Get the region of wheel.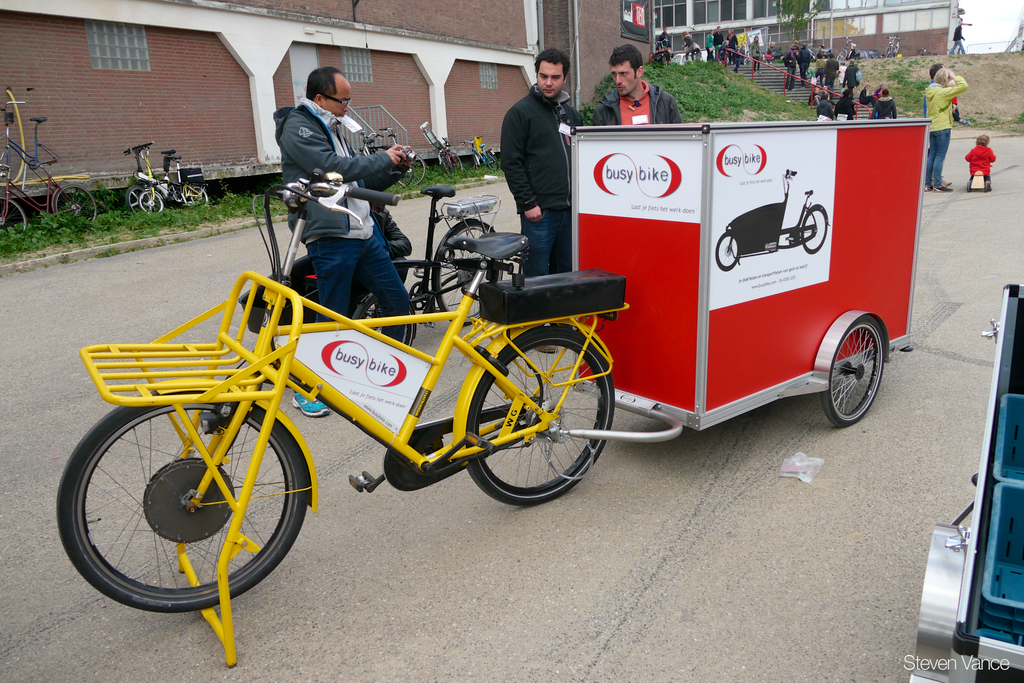
region(141, 186, 169, 215).
